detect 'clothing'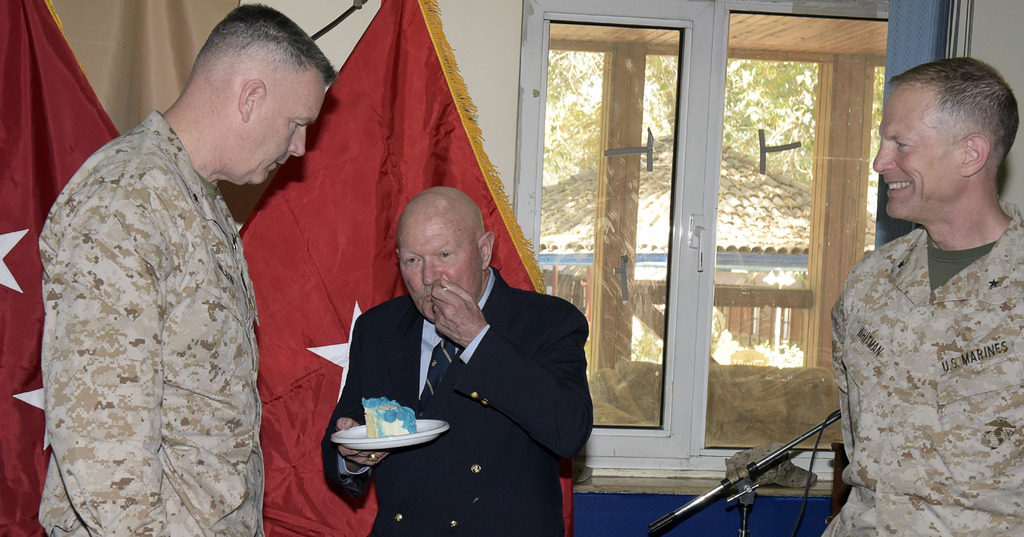
333/266/580/536
